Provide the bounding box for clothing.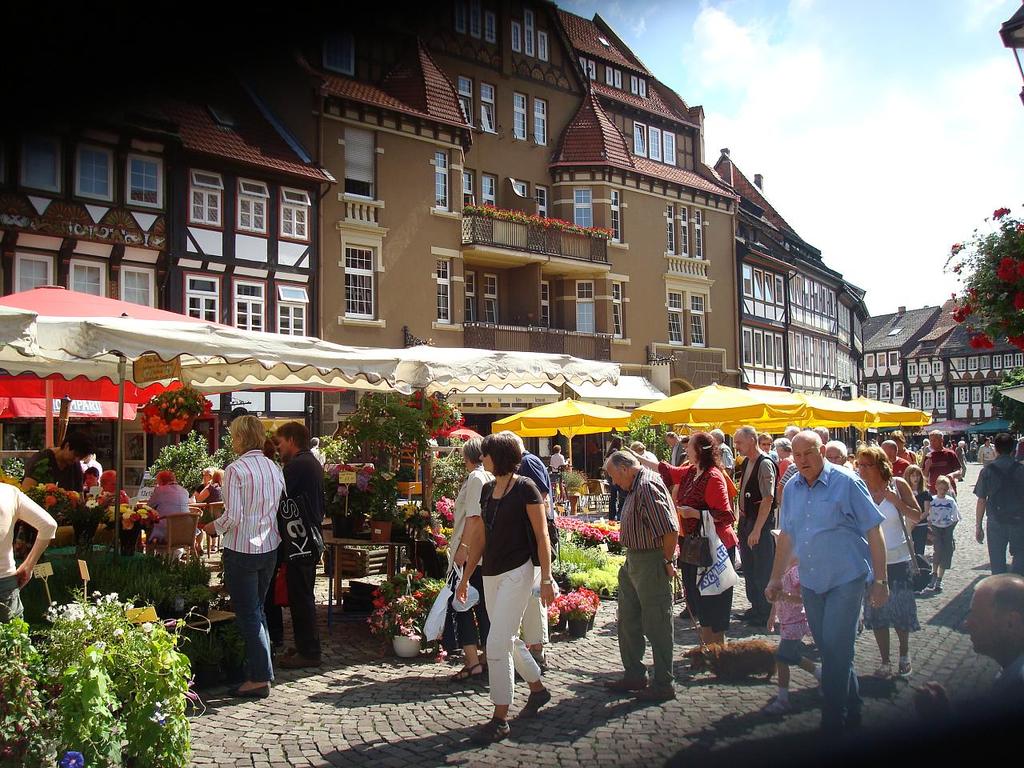
[922,494,962,566].
